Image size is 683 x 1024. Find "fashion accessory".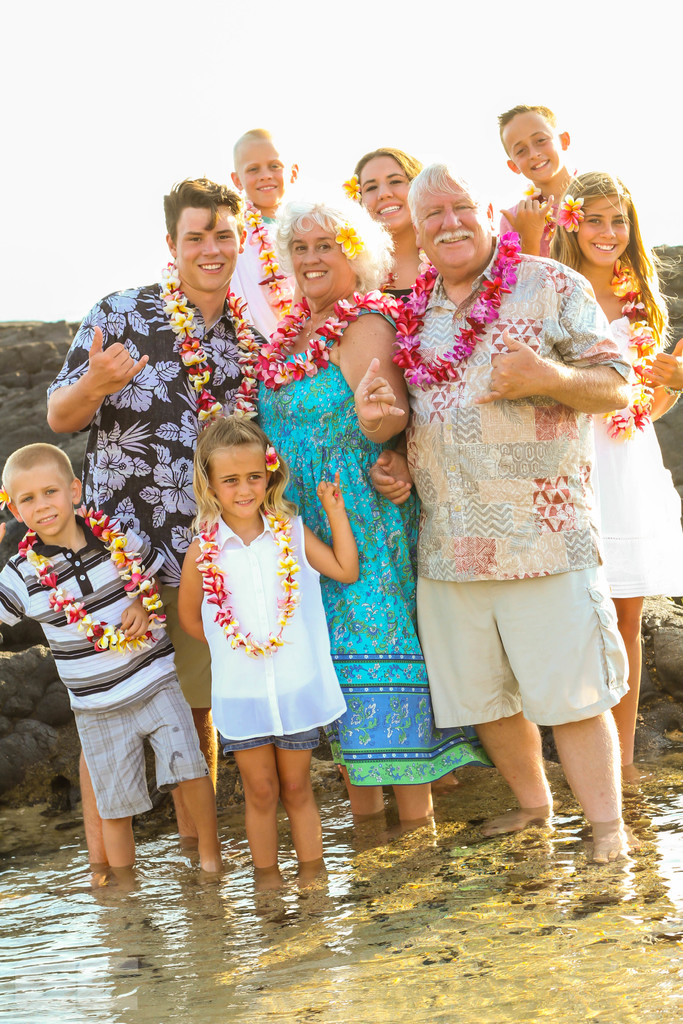
19:506:167:659.
